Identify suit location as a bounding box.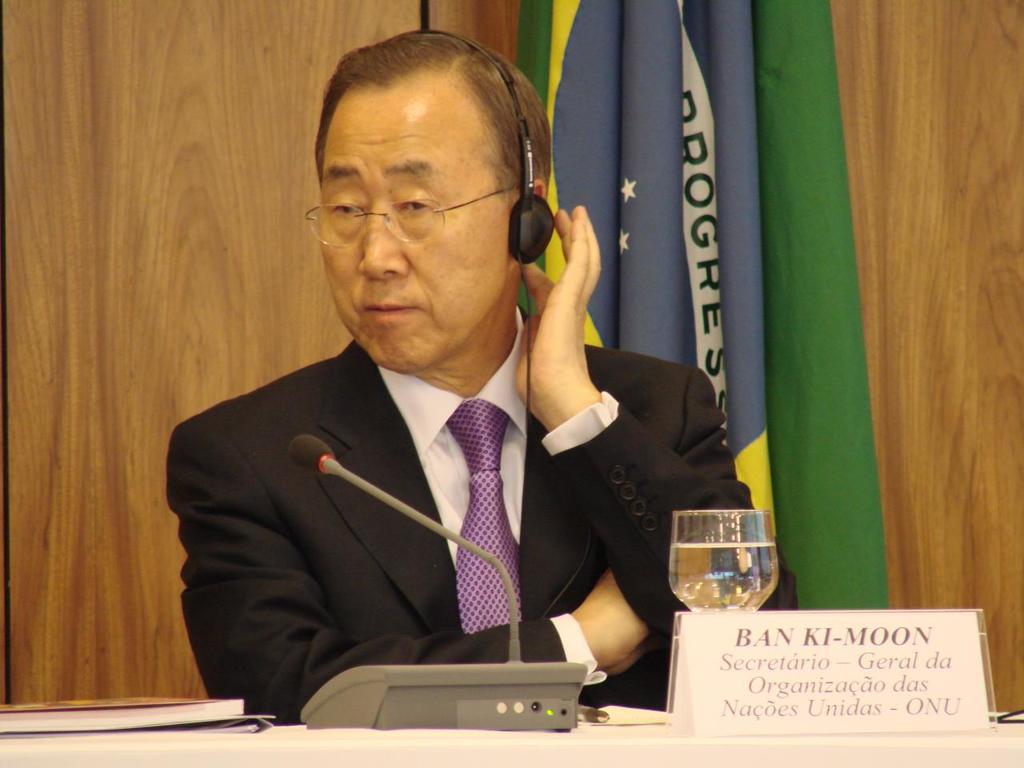
167, 254, 683, 716.
